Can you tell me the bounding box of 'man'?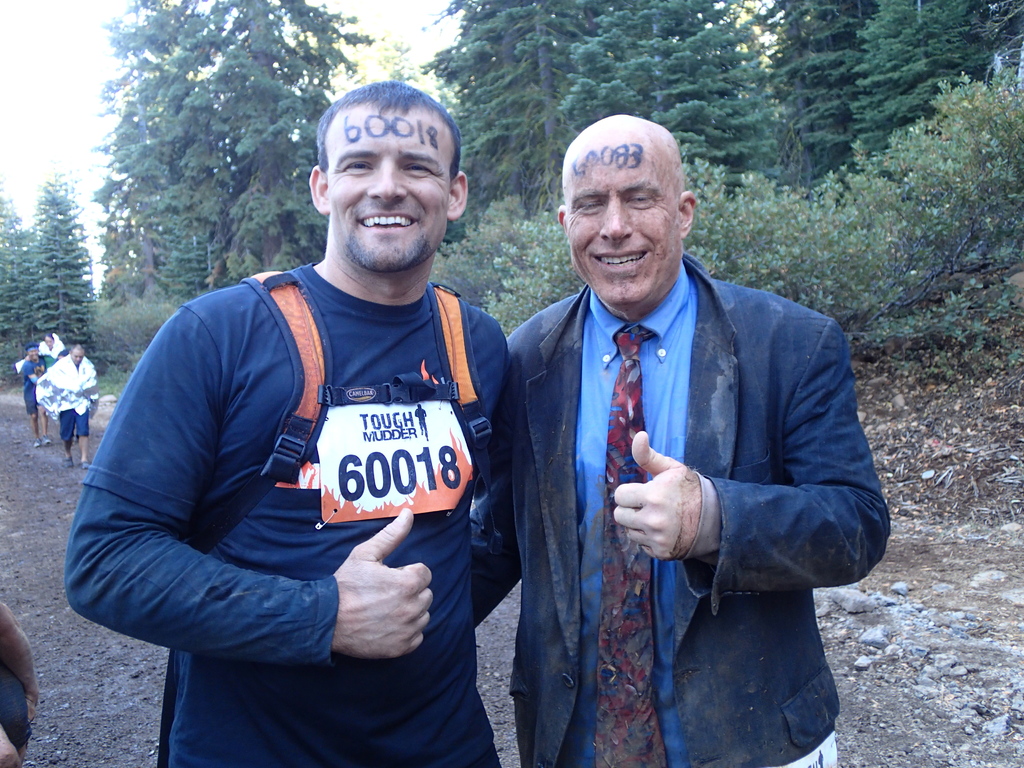
(15, 348, 44, 441).
